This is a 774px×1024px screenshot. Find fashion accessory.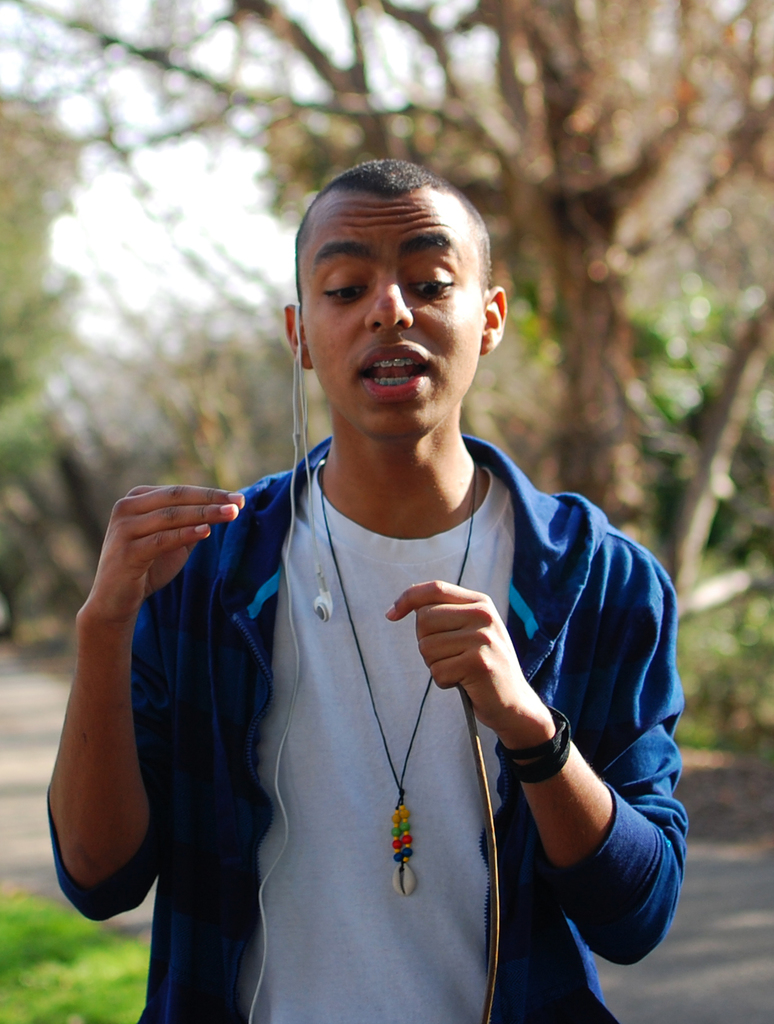
Bounding box: BBox(491, 703, 570, 788).
